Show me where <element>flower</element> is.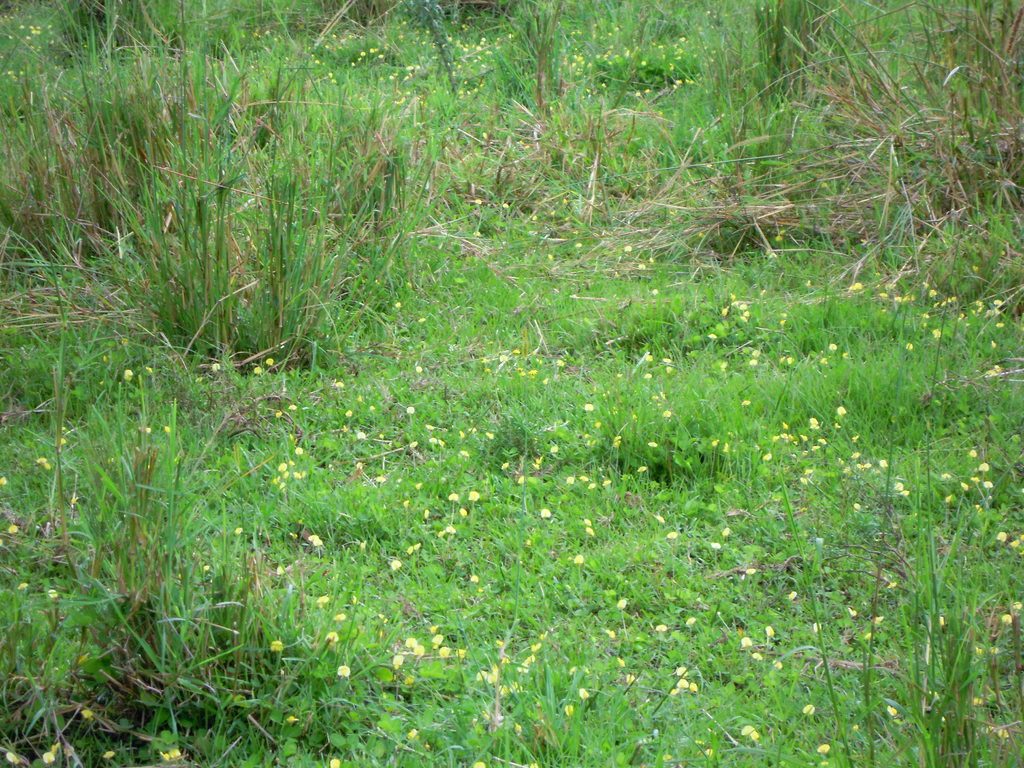
<element>flower</element> is at {"left": 940, "top": 494, "right": 954, "bottom": 502}.
